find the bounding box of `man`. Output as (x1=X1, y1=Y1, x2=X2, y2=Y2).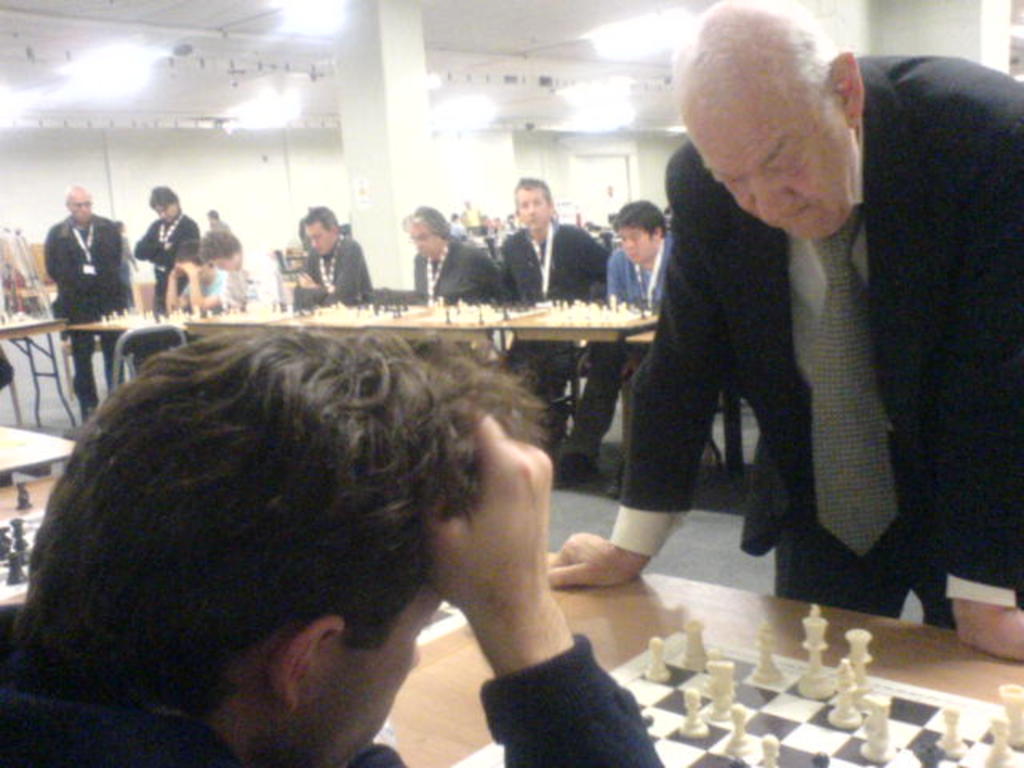
(x1=542, y1=0, x2=1022, y2=662).
